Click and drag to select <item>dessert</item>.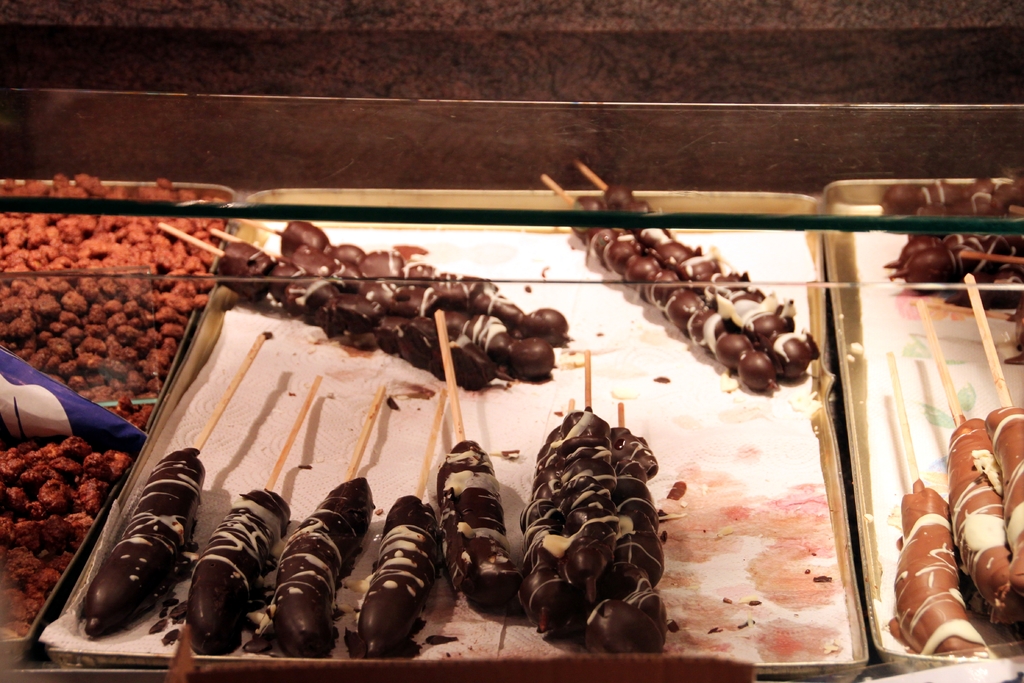
Selection: [x1=182, y1=490, x2=285, y2=648].
